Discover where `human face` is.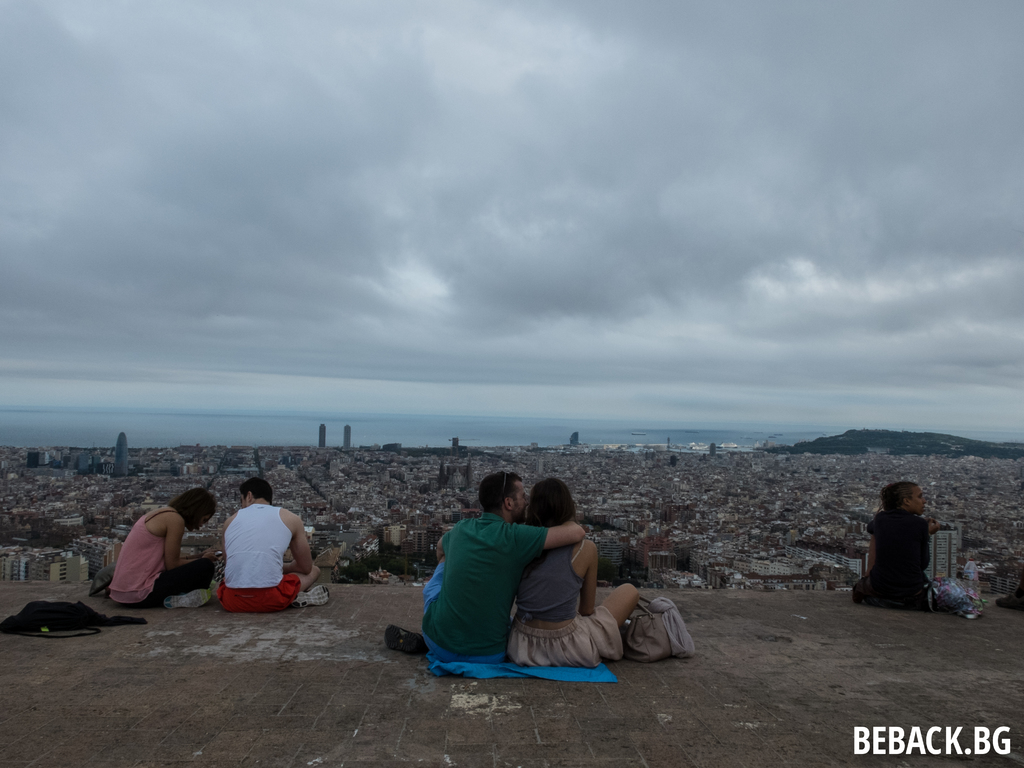
Discovered at [511,480,525,520].
